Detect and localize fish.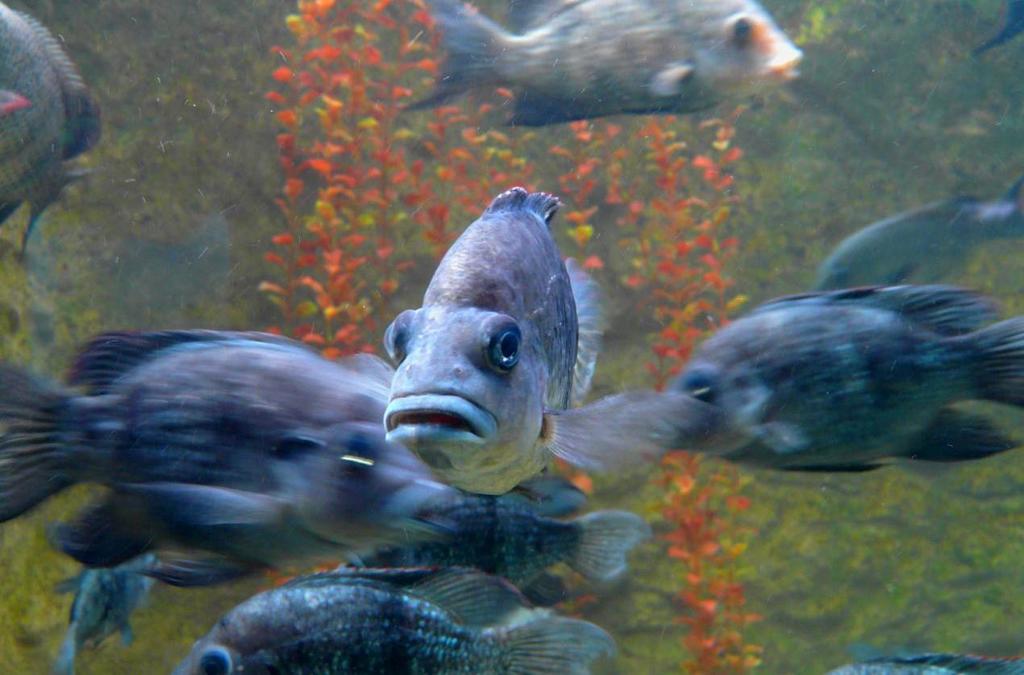
Localized at bbox=[836, 644, 1023, 674].
